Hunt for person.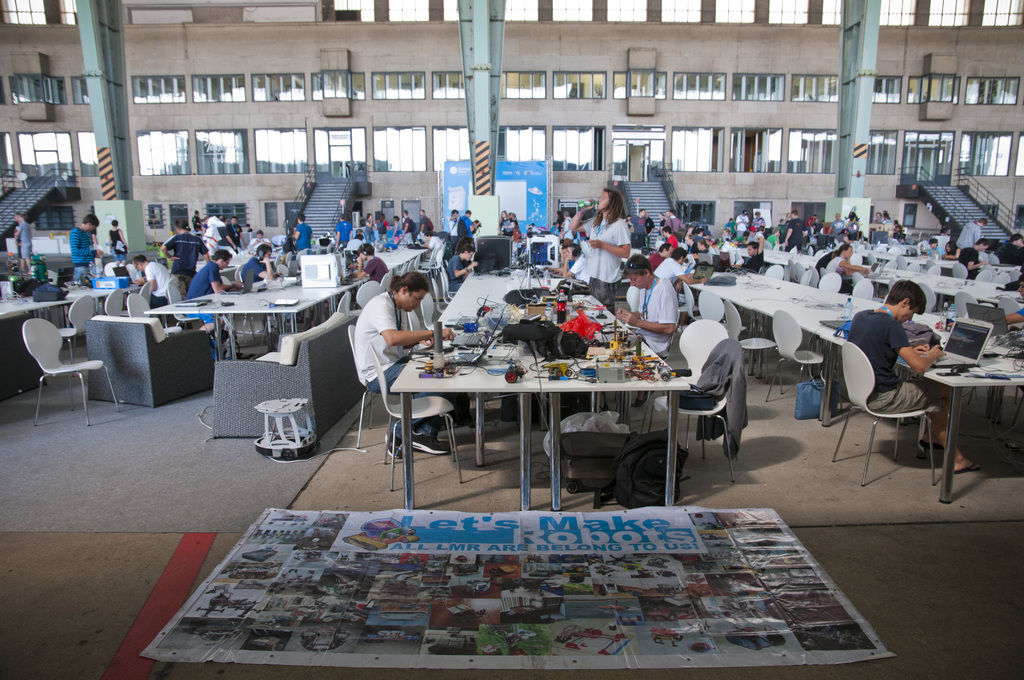
Hunted down at BBox(568, 181, 632, 318).
